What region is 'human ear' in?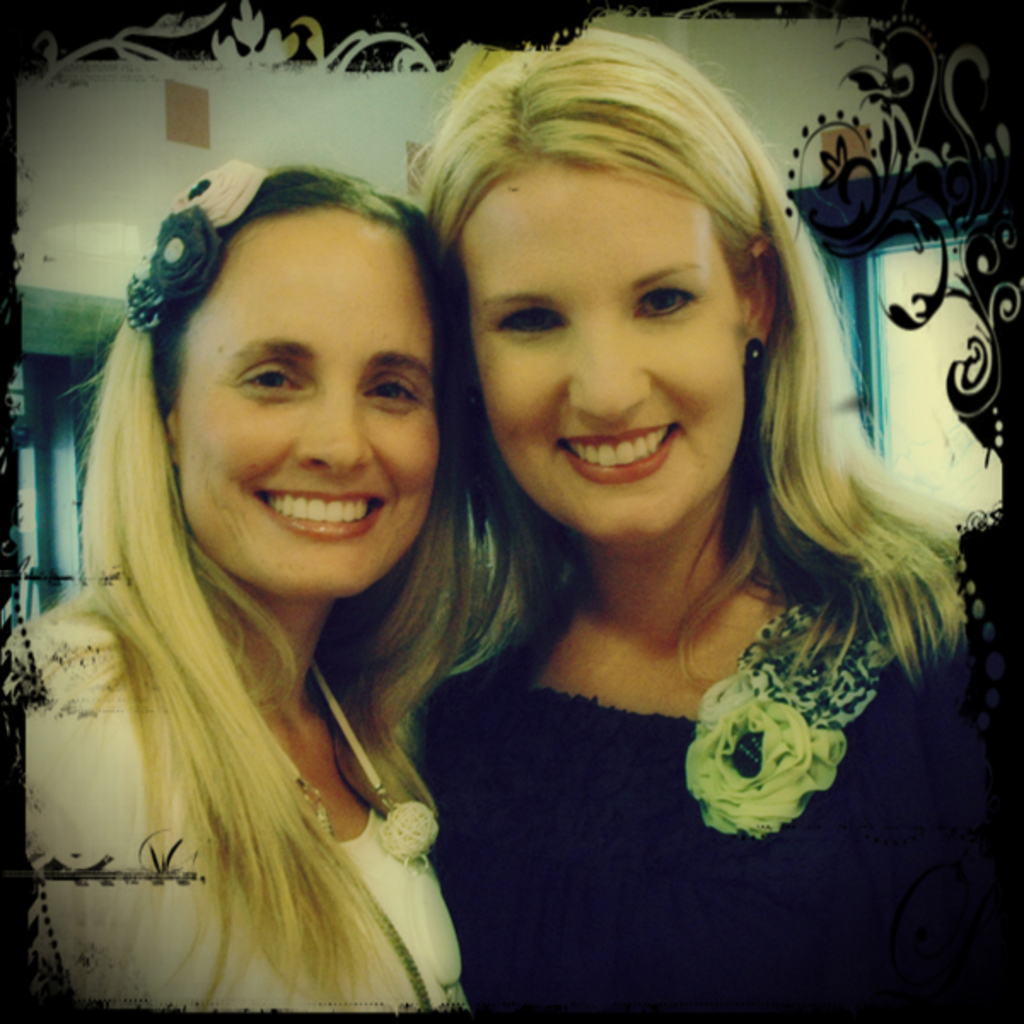
737,237,785,348.
